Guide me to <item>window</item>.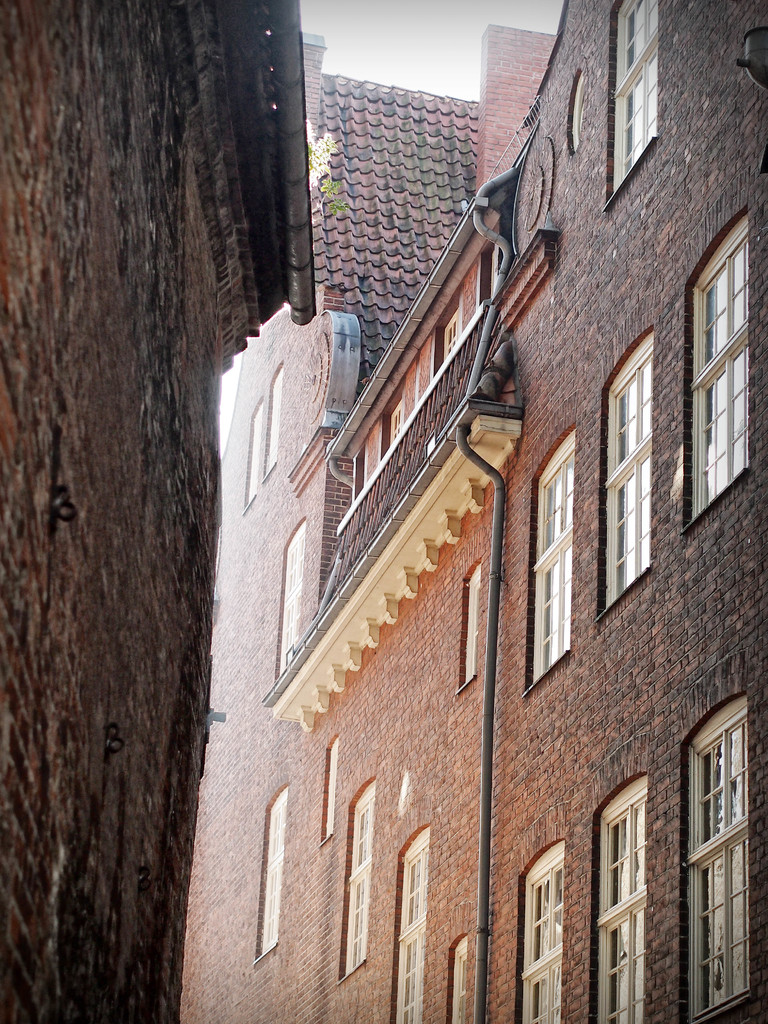
Guidance: rect(385, 828, 436, 1020).
